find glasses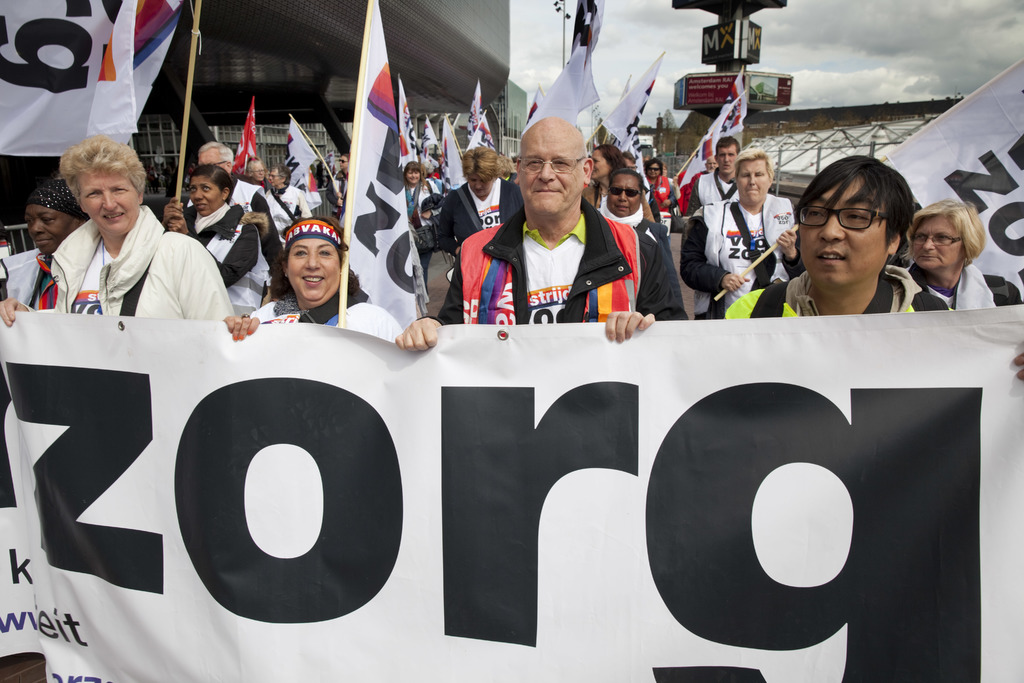
crop(515, 156, 588, 176)
